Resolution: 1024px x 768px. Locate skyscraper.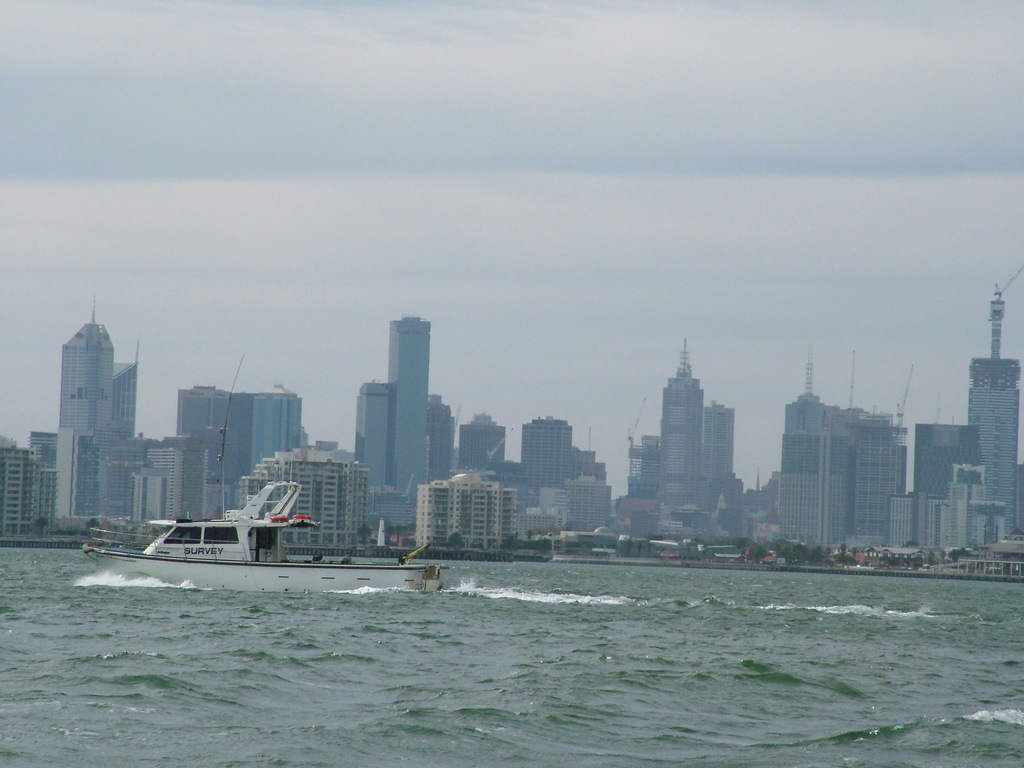
select_region(654, 340, 705, 538).
